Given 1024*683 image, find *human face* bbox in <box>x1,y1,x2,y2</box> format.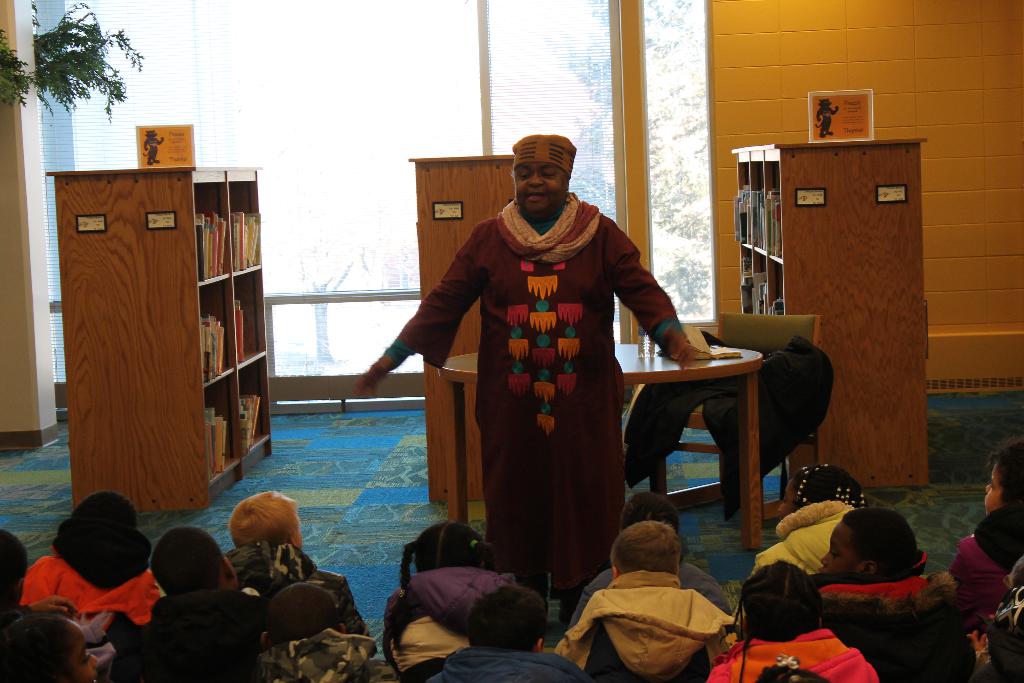
<box>822,517,858,572</box>.
